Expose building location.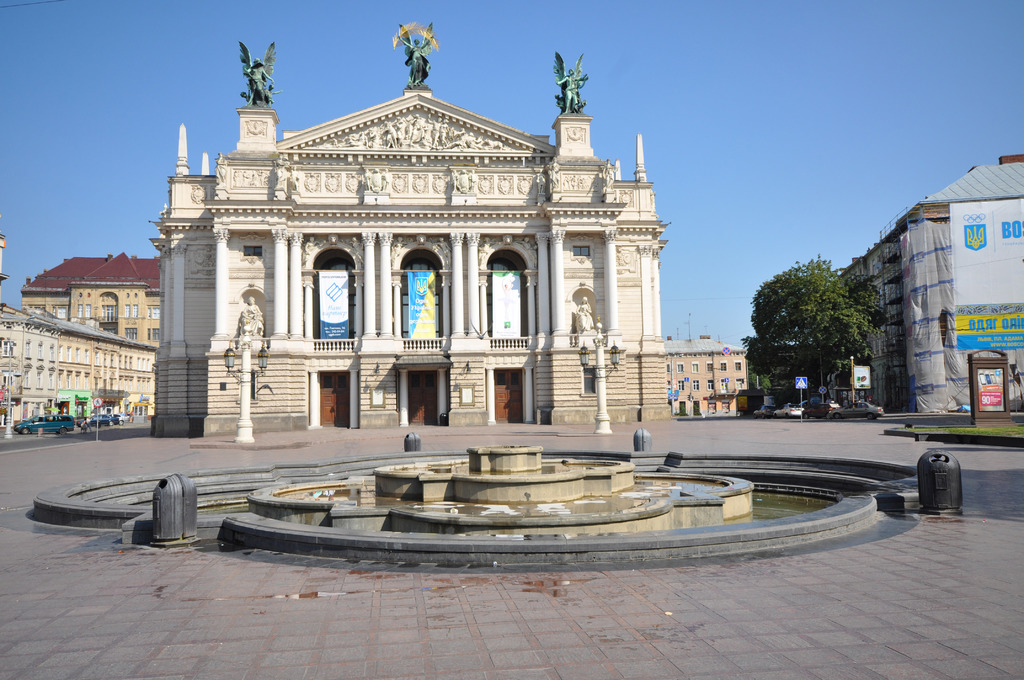
Exposed at 838 151 1023 415.
